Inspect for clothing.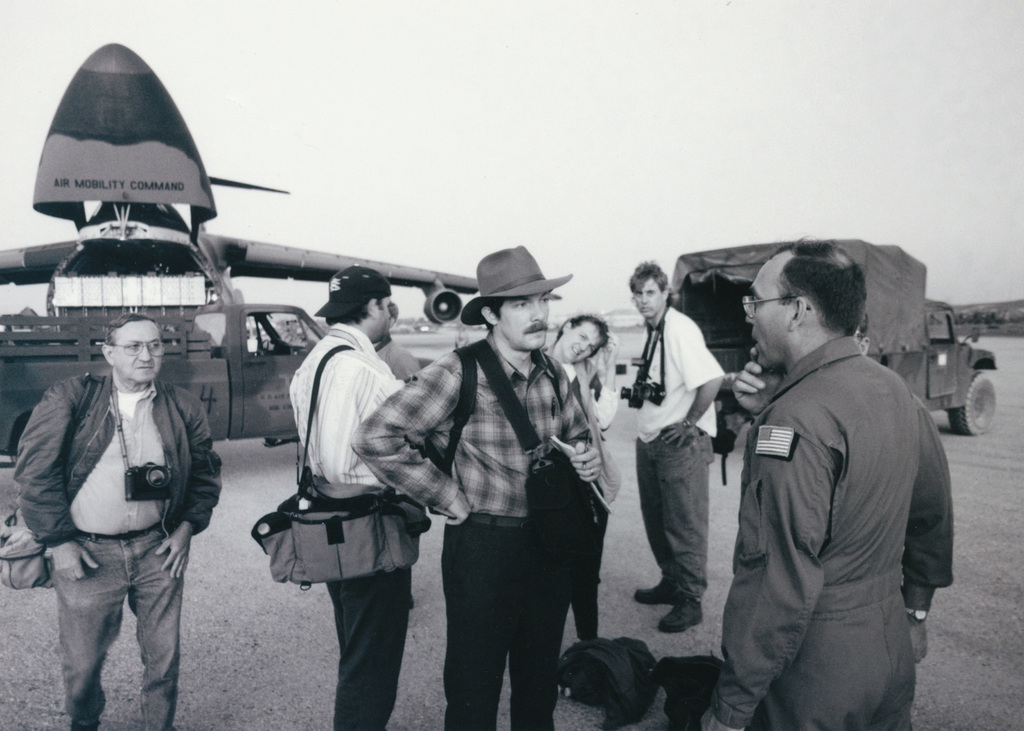
Inspection: 543/348/620/641.
